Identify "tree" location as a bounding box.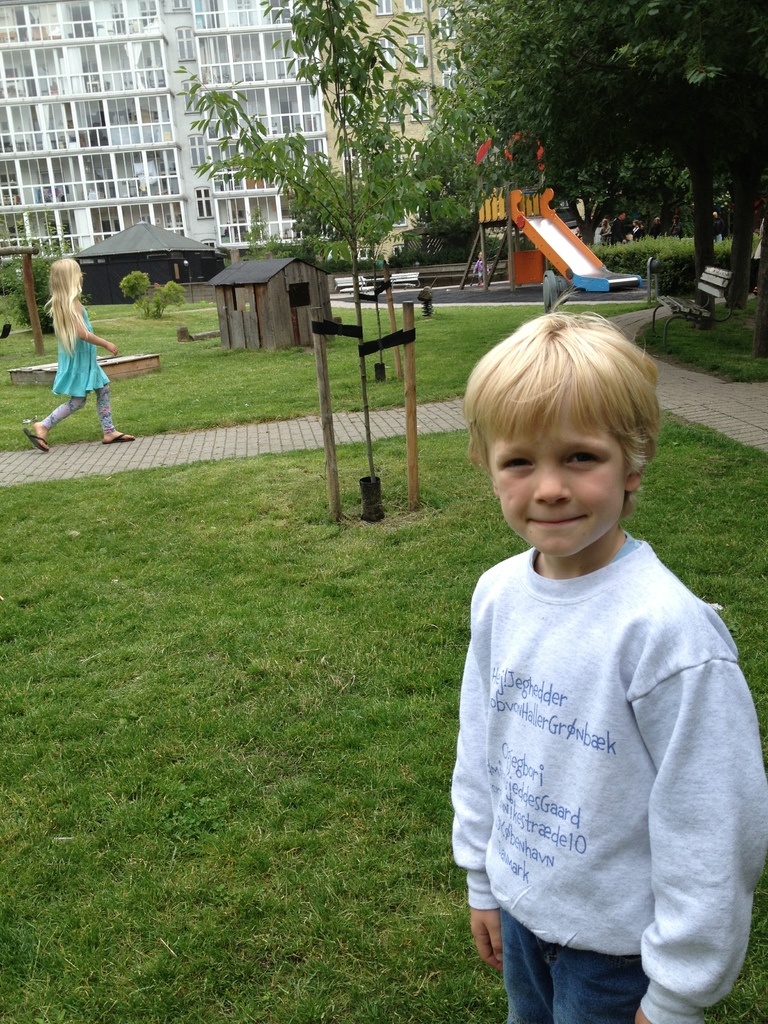
[left=0, top=230, right=114, bottom=330].
